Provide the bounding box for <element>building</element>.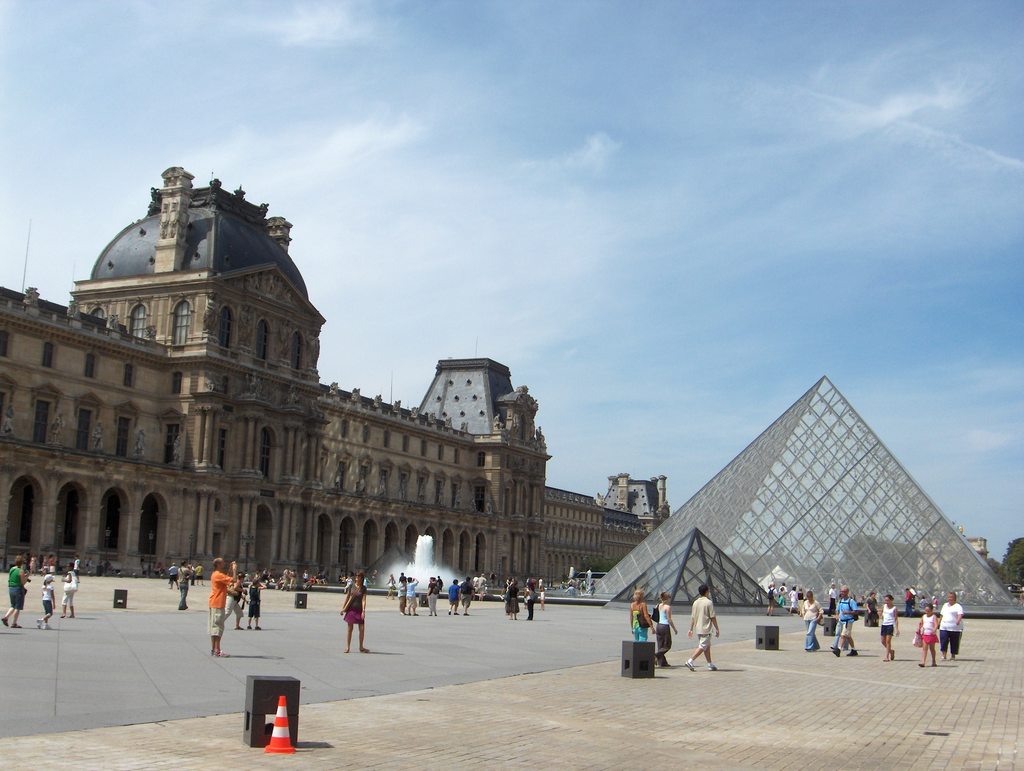
BBox(0, 167, 676, 575).
